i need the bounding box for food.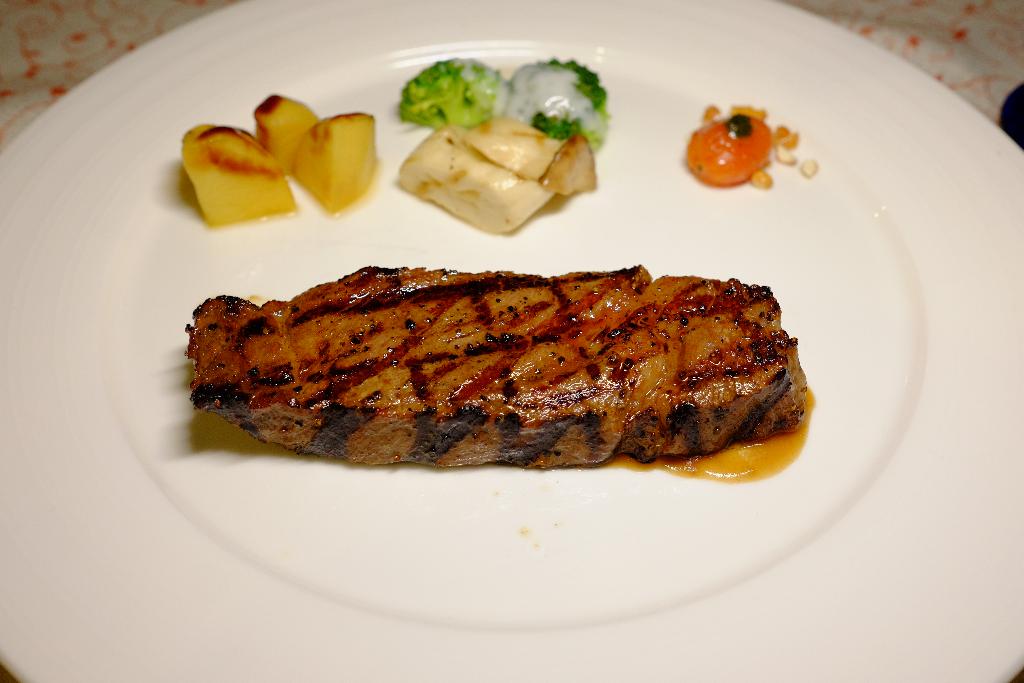
Here it is: 686:106:817:190.
